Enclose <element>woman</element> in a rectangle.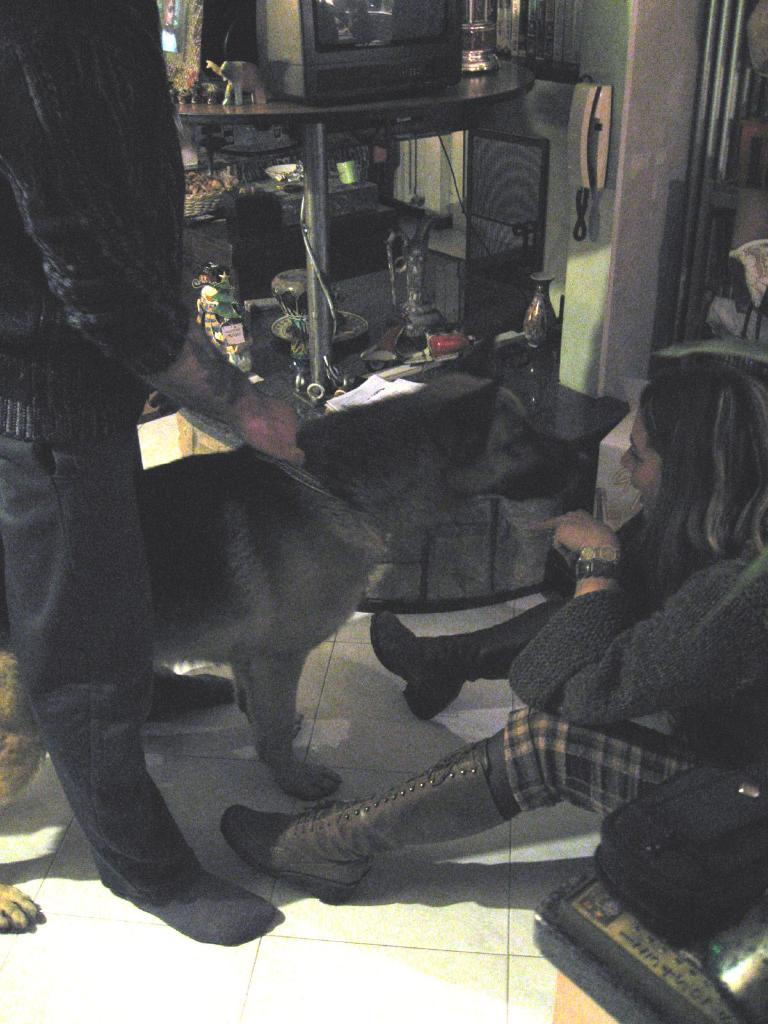
box(218, 354, 767, 904).
